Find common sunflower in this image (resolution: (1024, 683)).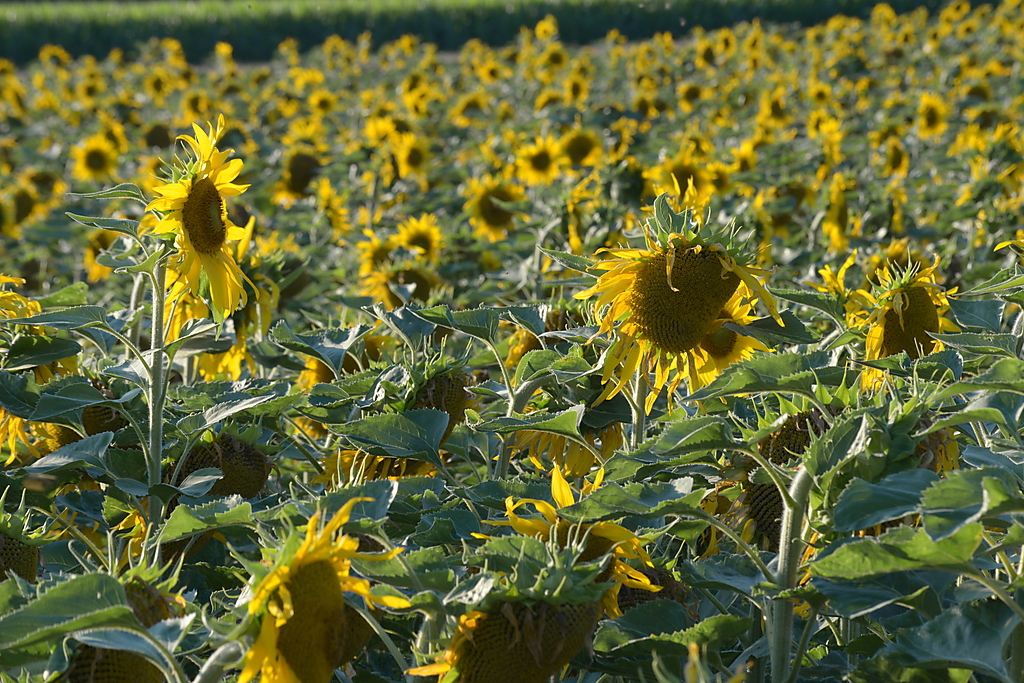
[558,122,594,162].
